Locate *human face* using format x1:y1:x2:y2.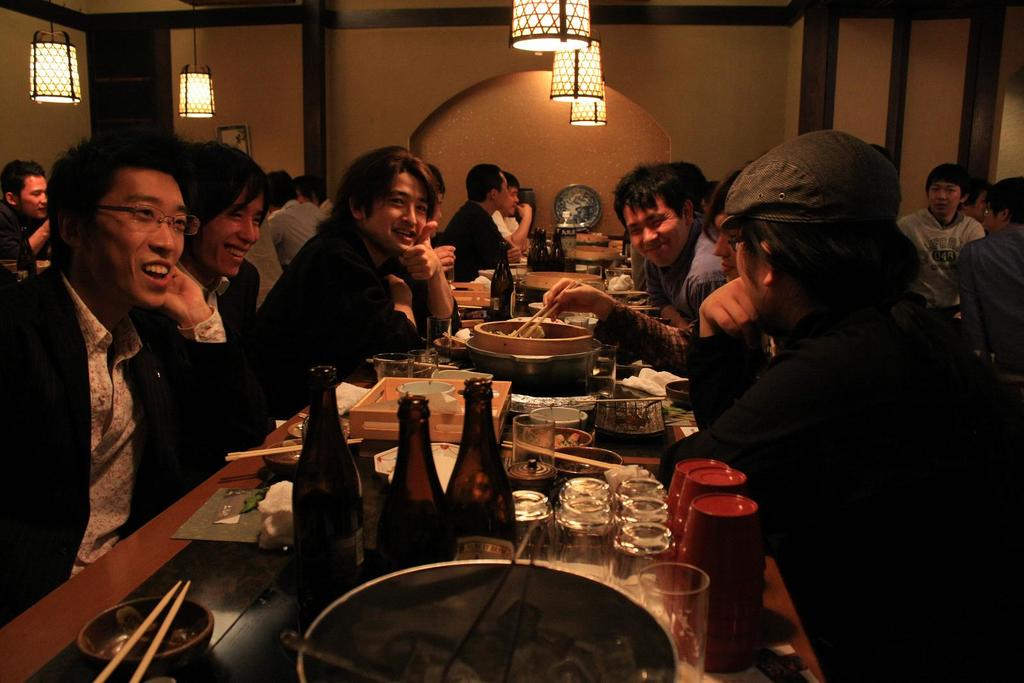
364:166:432:253.
